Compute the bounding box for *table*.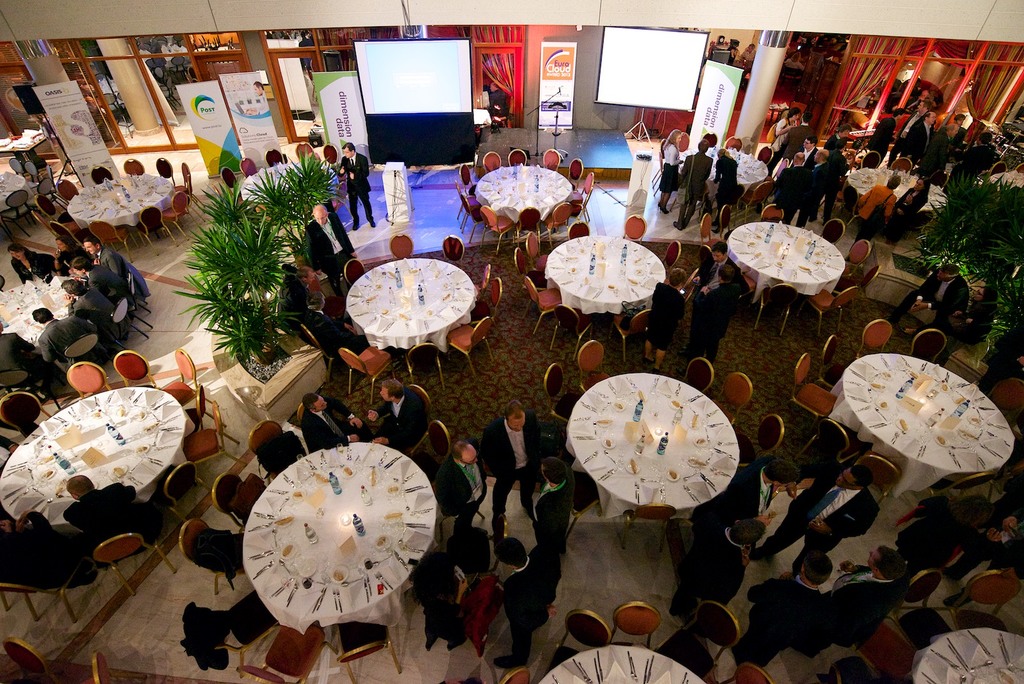
544 237 662 316.
